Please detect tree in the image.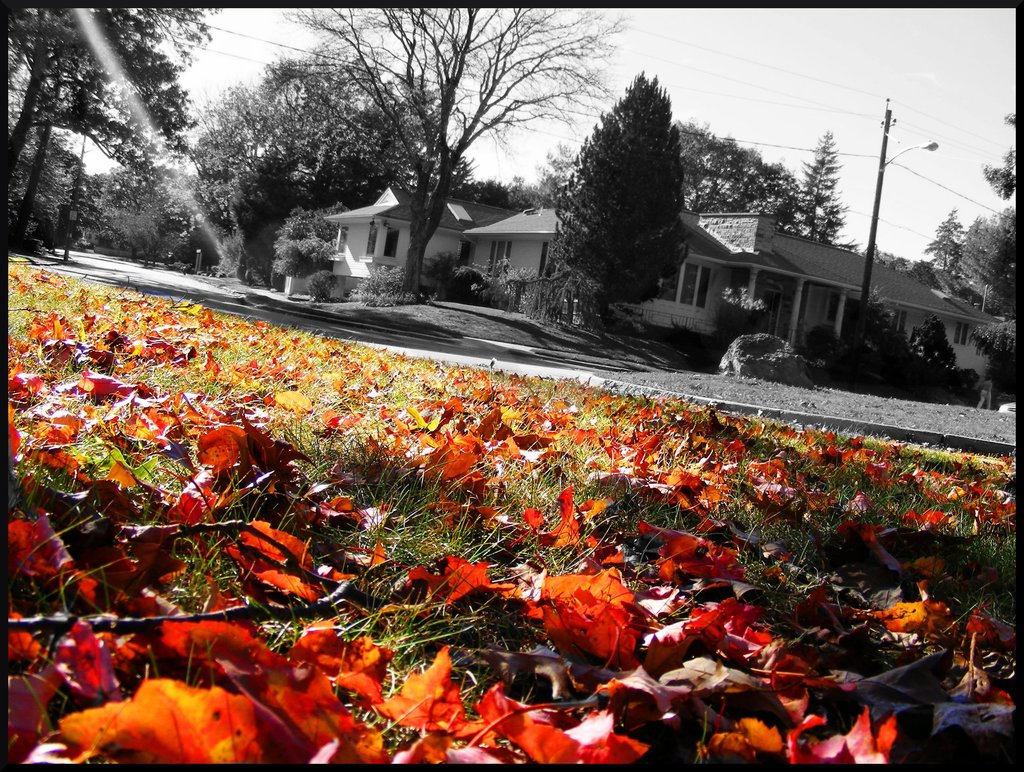
<box>669,116,803,225</box>.
